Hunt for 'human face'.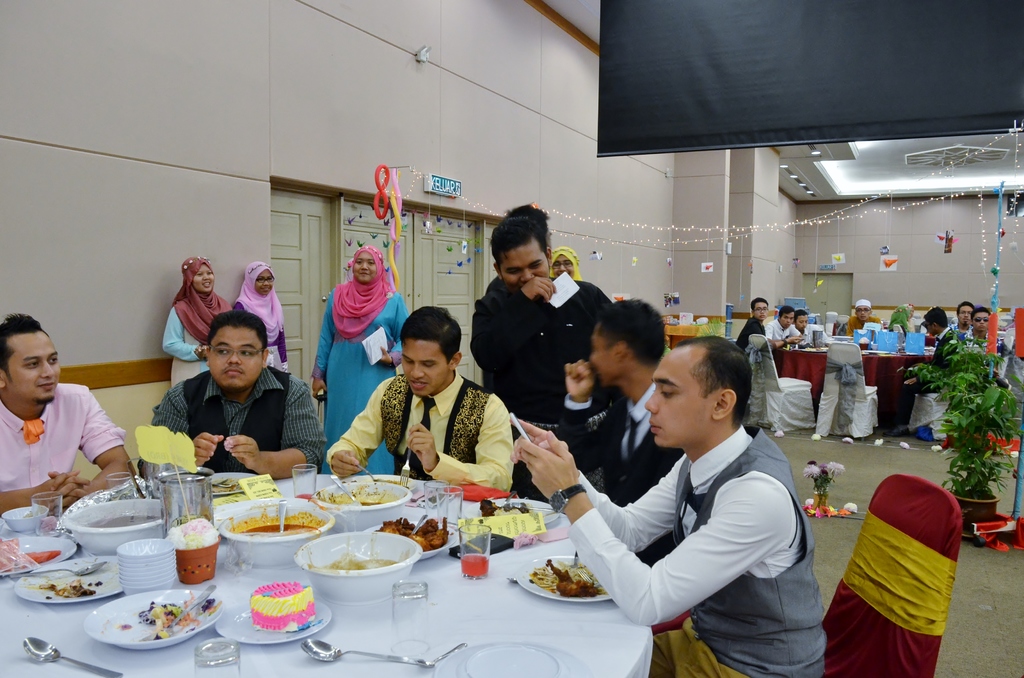
Hunted down at bbox(973, 313, 989, 335).
